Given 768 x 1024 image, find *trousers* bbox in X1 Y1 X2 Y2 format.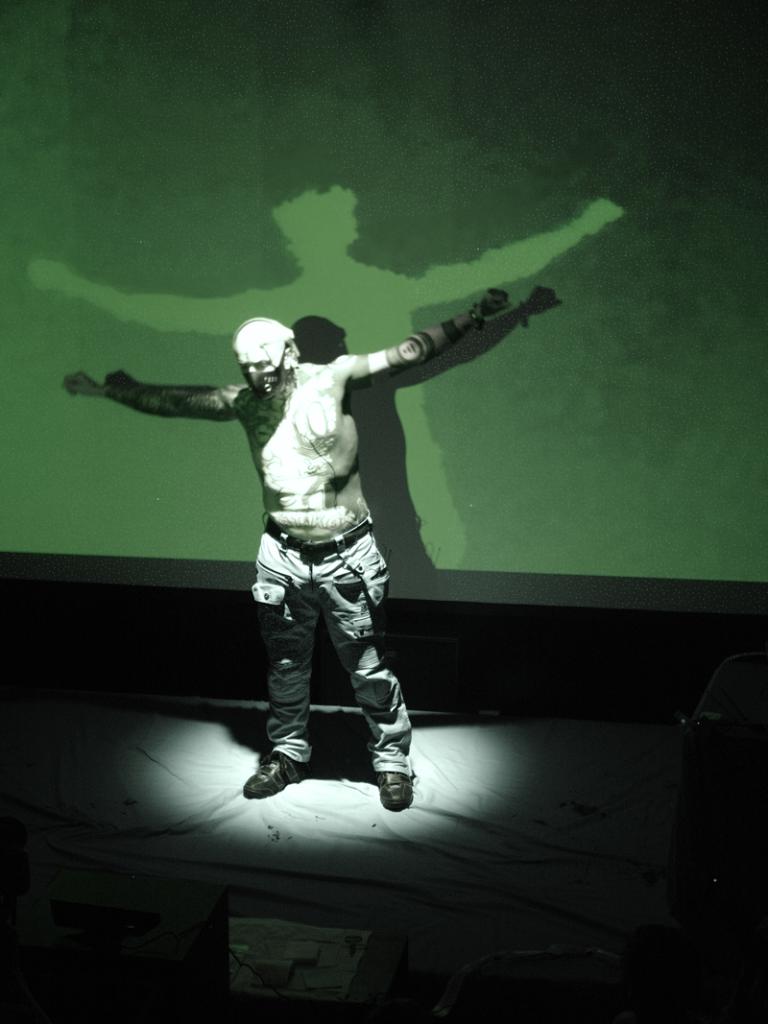
243 536 402 774.
